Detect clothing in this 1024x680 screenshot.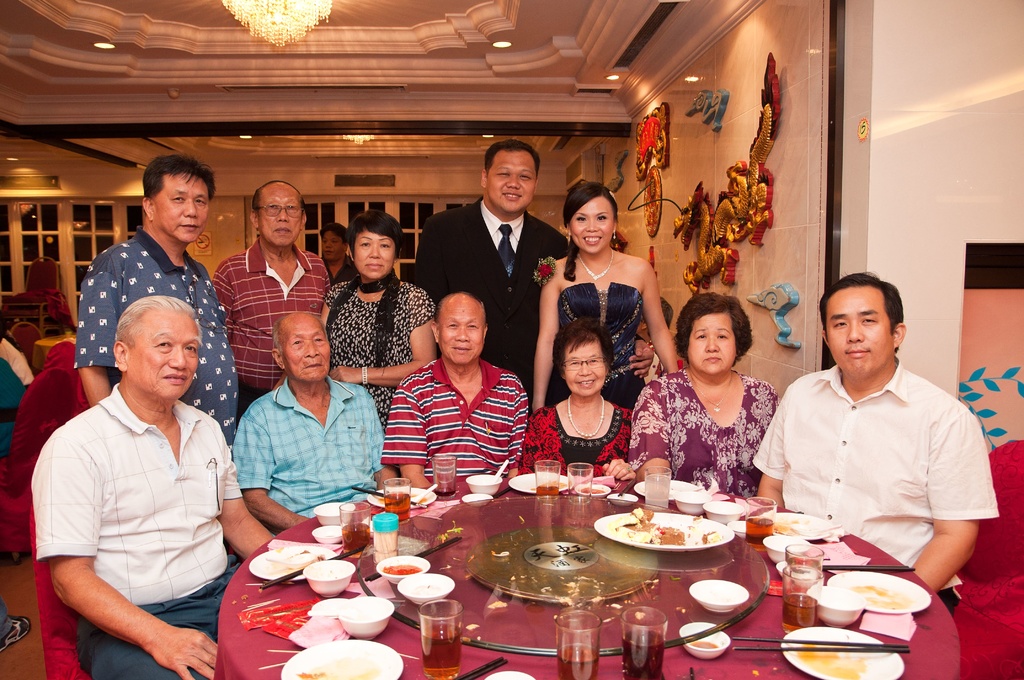
Detection: rect(204, 232, 333, 414).
